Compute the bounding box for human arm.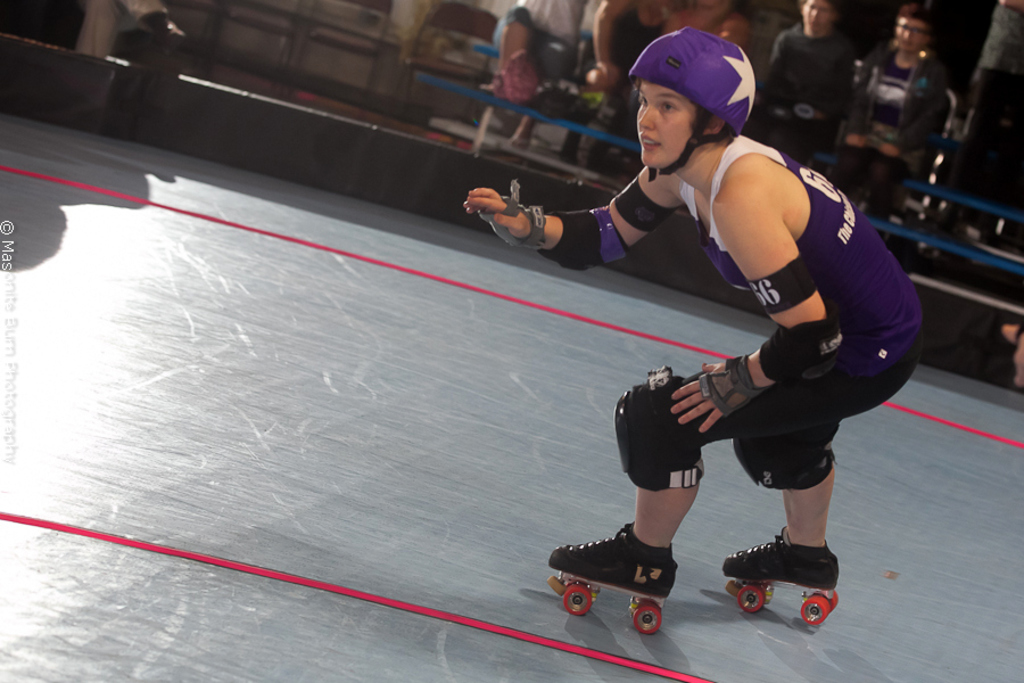
x1=587 y1=73 x2=647 y2=90.
